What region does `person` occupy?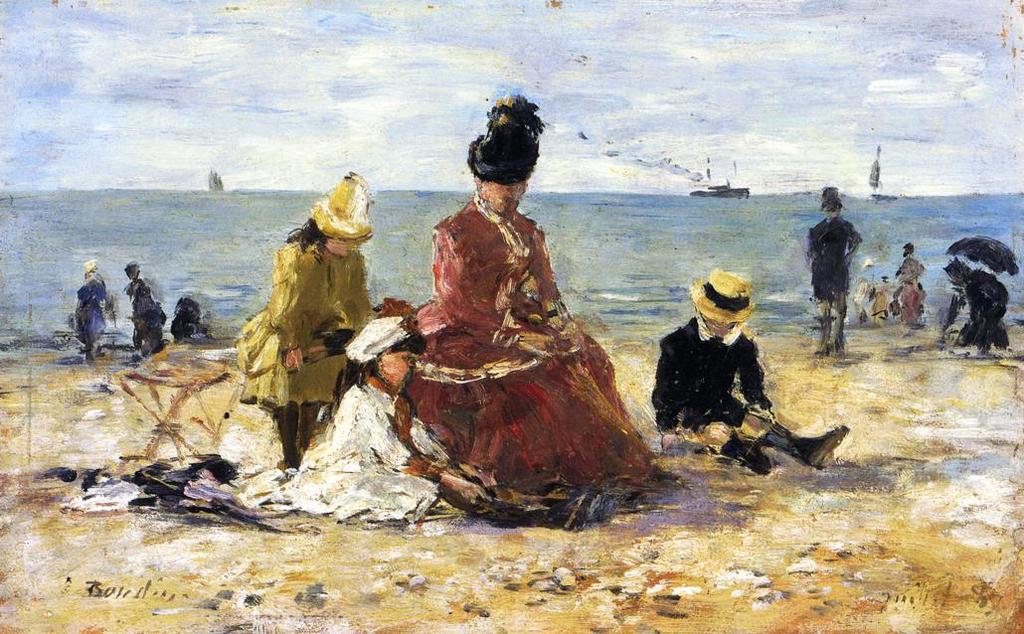
(939,251,1009,355).
